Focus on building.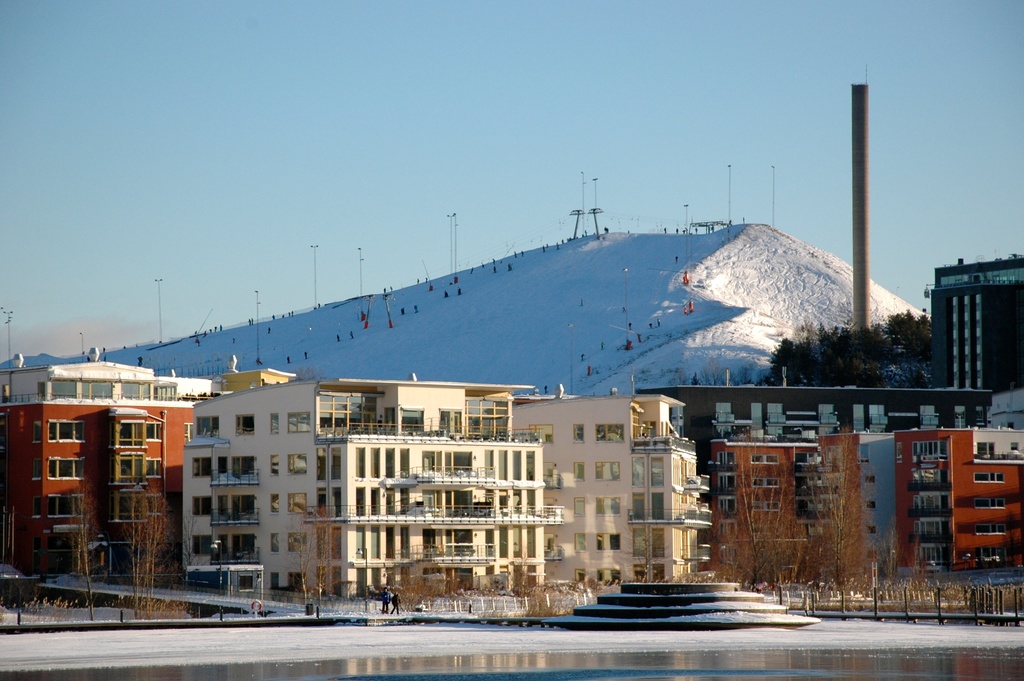
Focused at select_region(4, 396, 200, 586).
